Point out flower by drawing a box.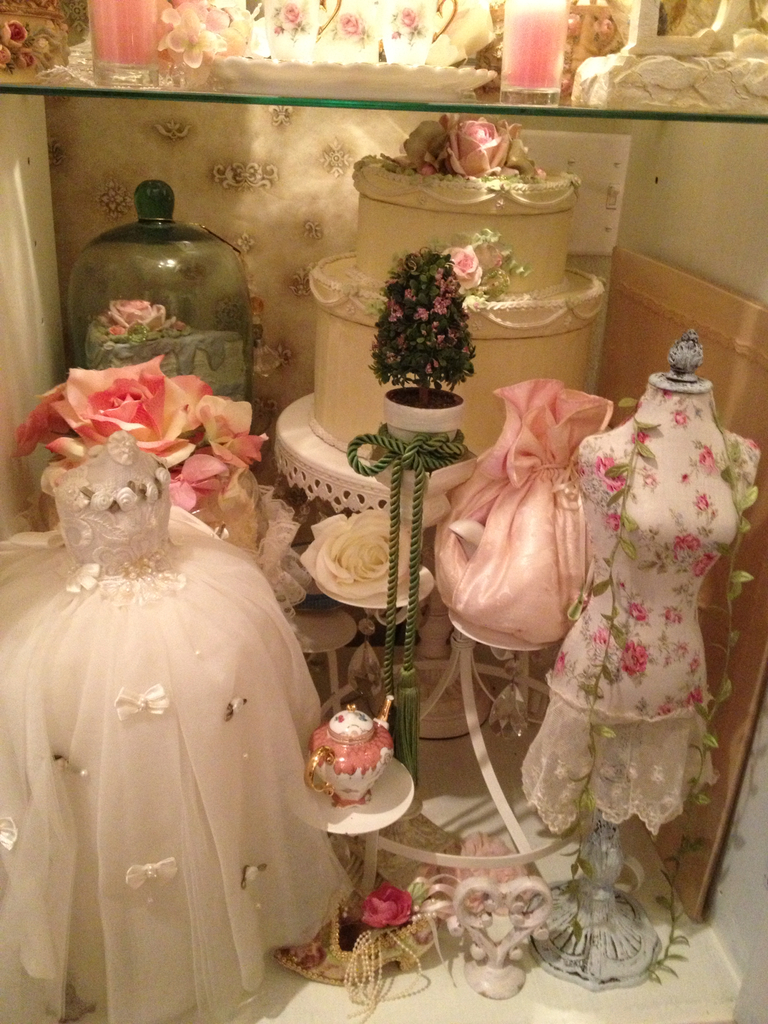
{"x1": 333, "y1": 13, "x2": 379, "y2": 36}.
